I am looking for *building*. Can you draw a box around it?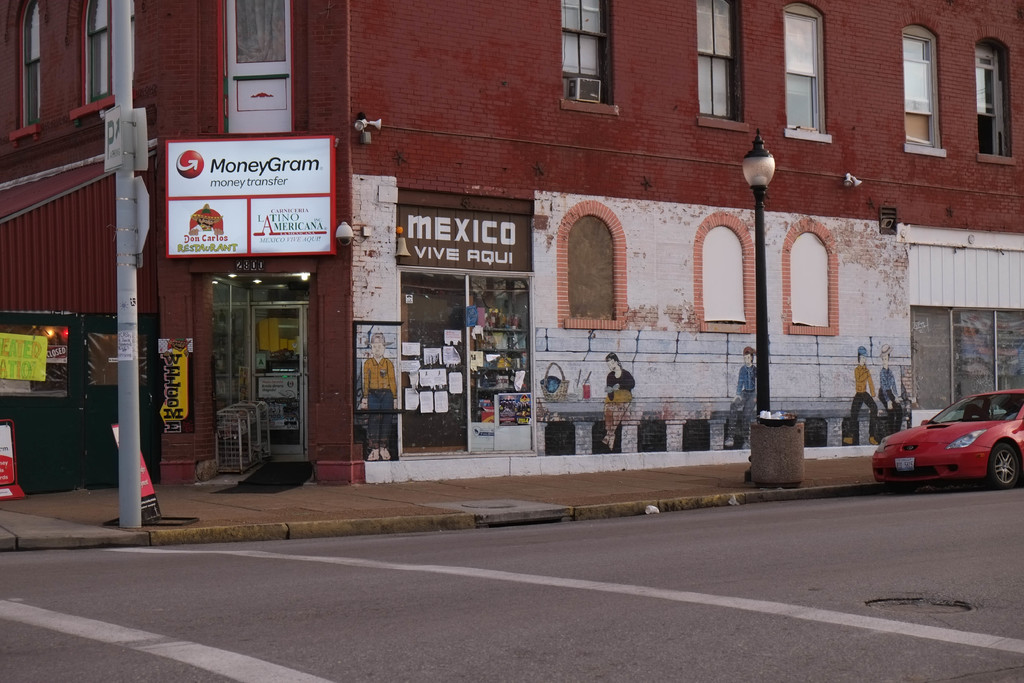
Sure, the bounding box is <region>0, 0, 1023, 488</region>.
